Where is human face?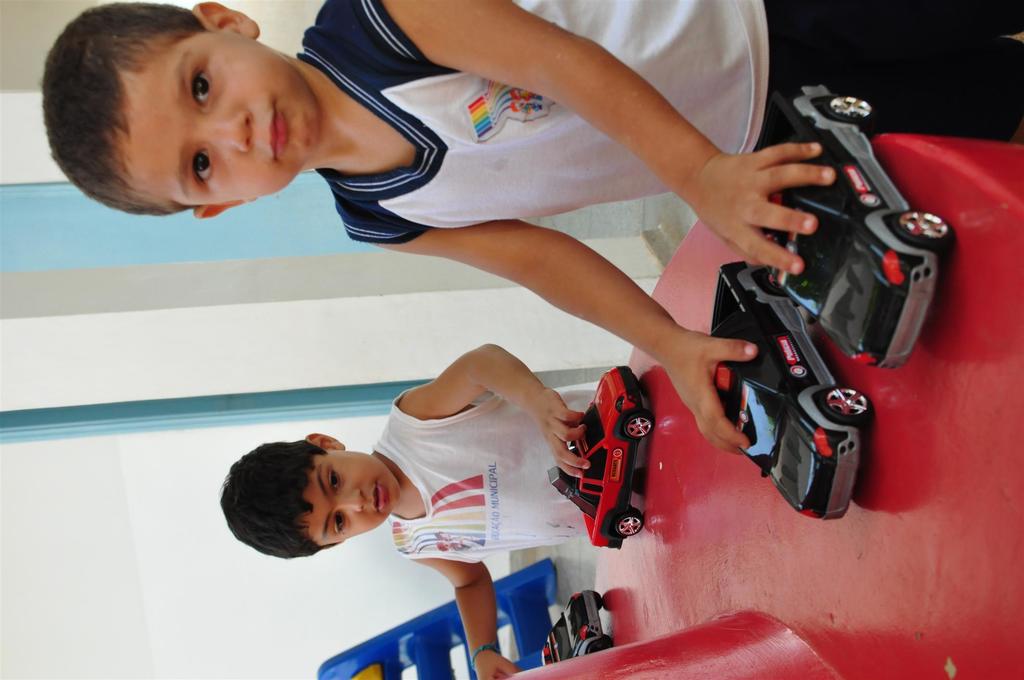
[72, 12, 306, 209].
